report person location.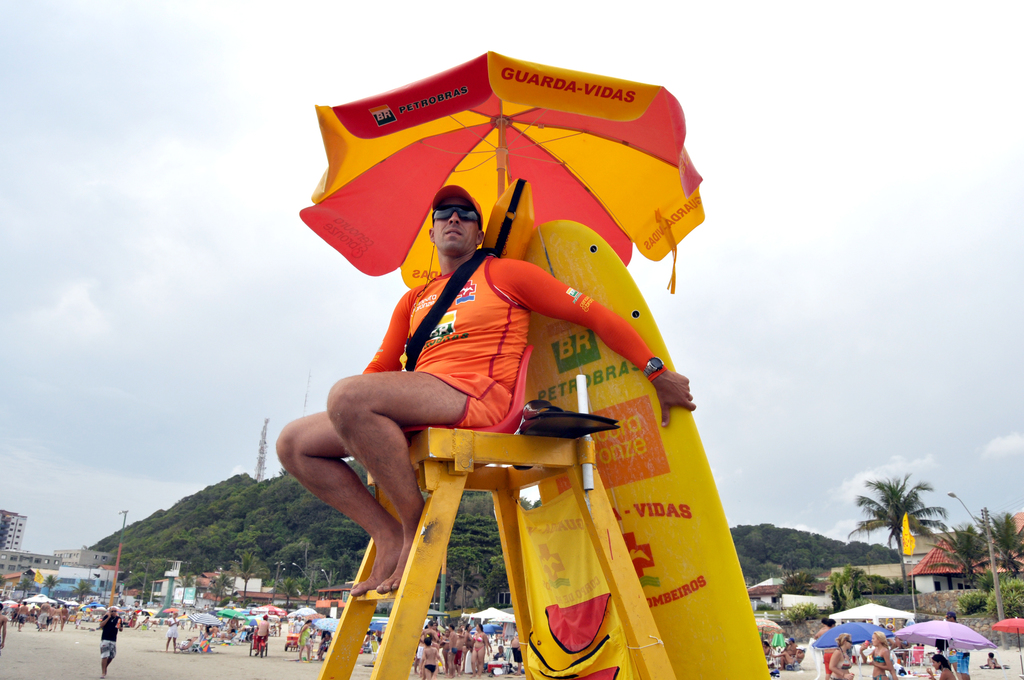
Report: x1=468, y1=622, x2=490, y2=677.
